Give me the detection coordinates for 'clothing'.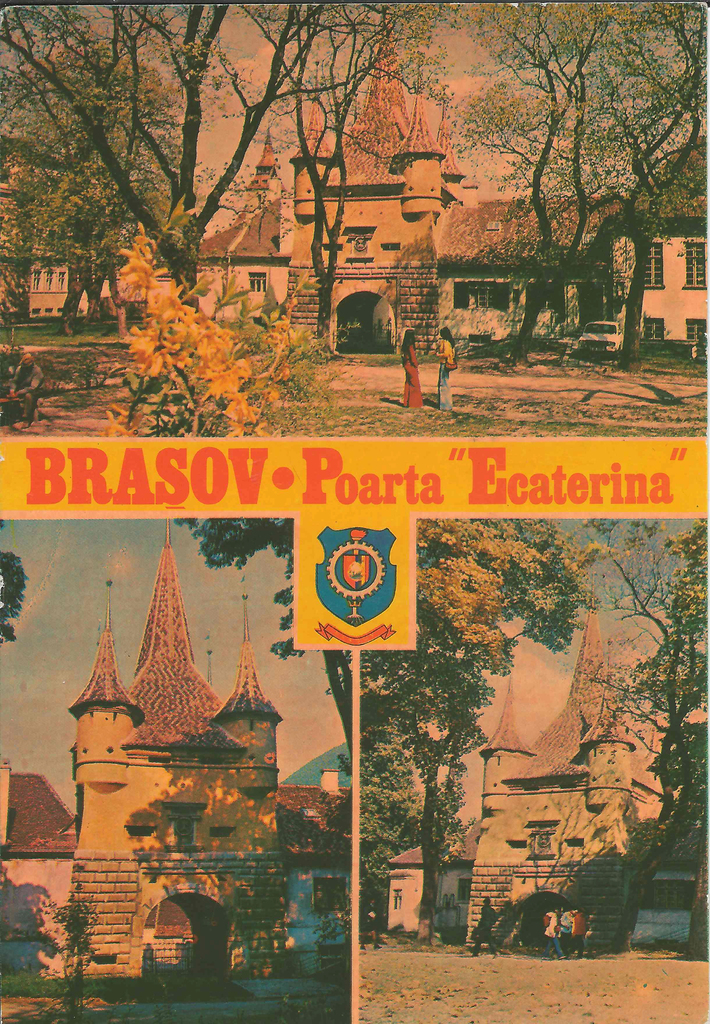
430, 337, 454, 389.
